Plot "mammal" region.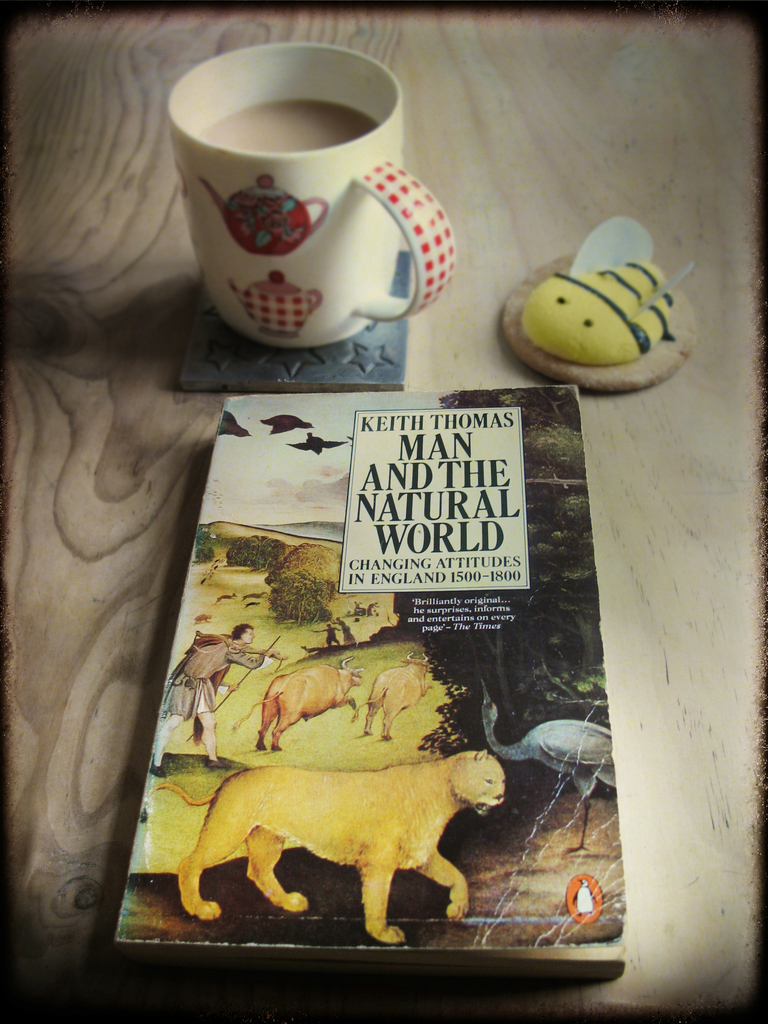
Plotted at select_region(227, 655, 363, 748).
